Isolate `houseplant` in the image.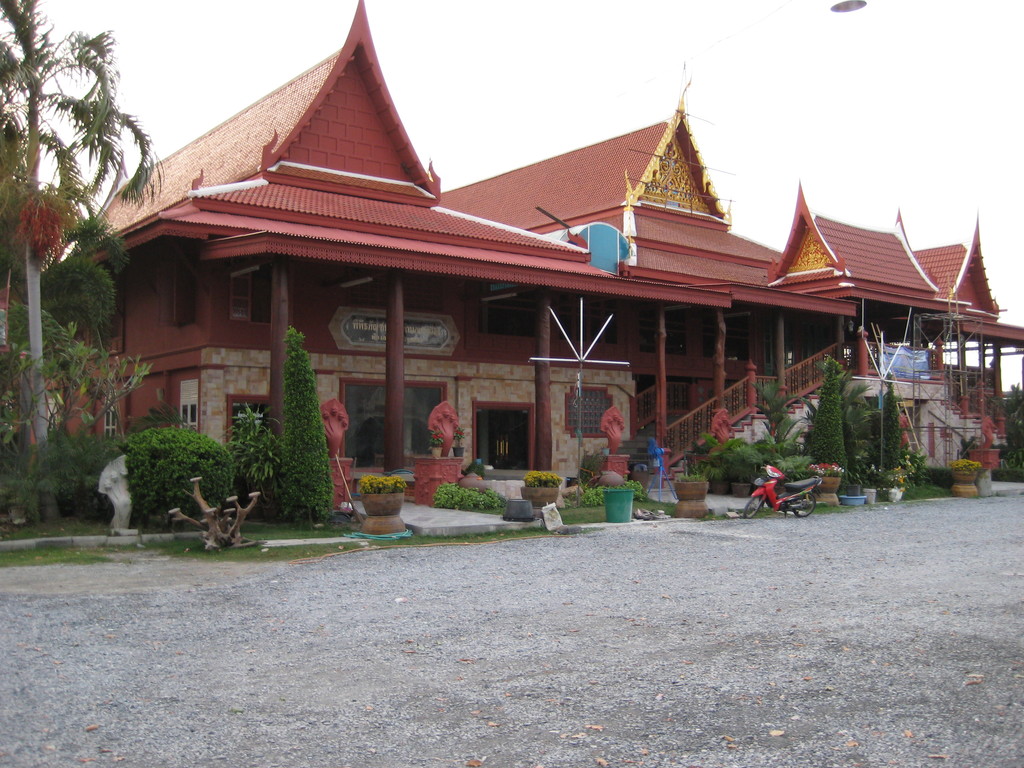
Isolated region: l=521, t=468, r=563, b=509.
